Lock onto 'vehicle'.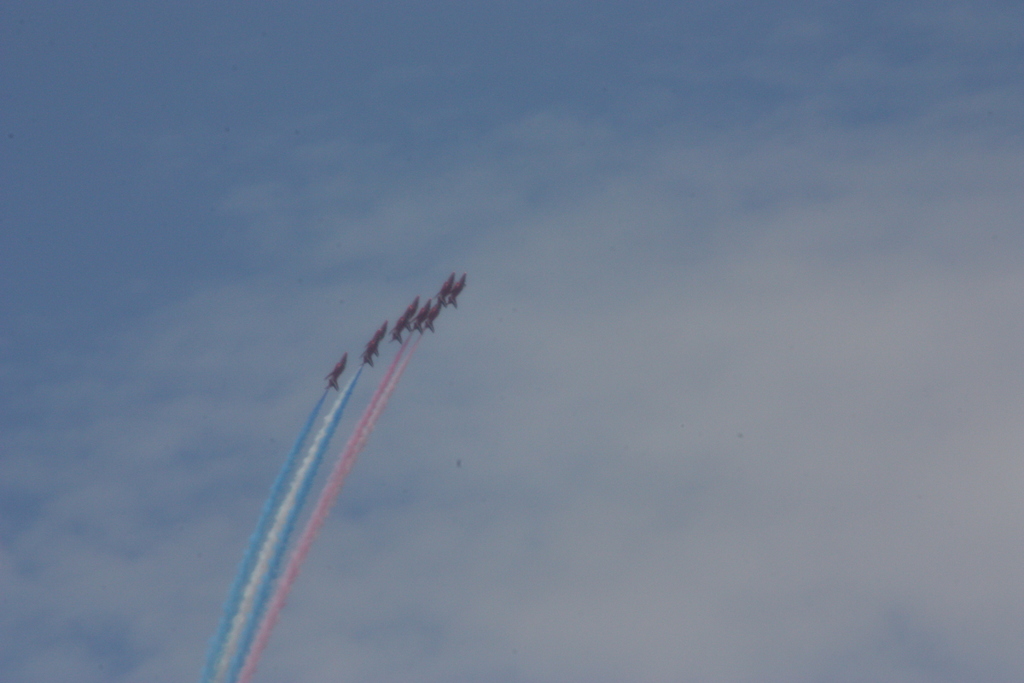
Locked: {"x1": 324, "y1": 354, "x2": 350, "y2": 392}.
